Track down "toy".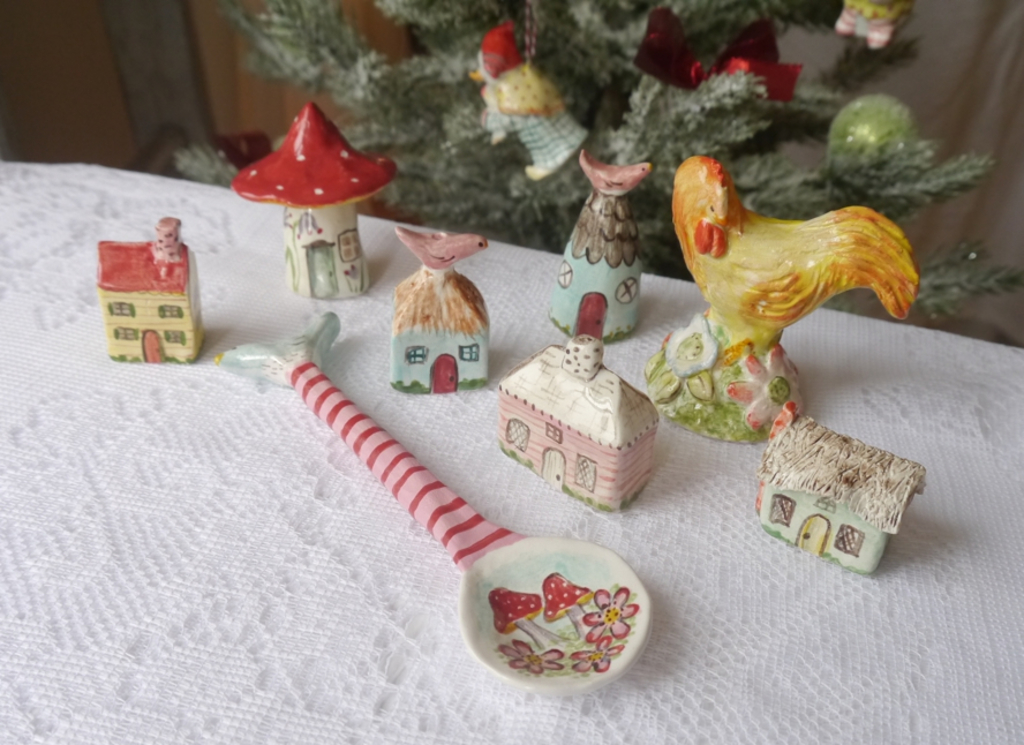
Tracked to bbox=[544, 167, 647, 353].
